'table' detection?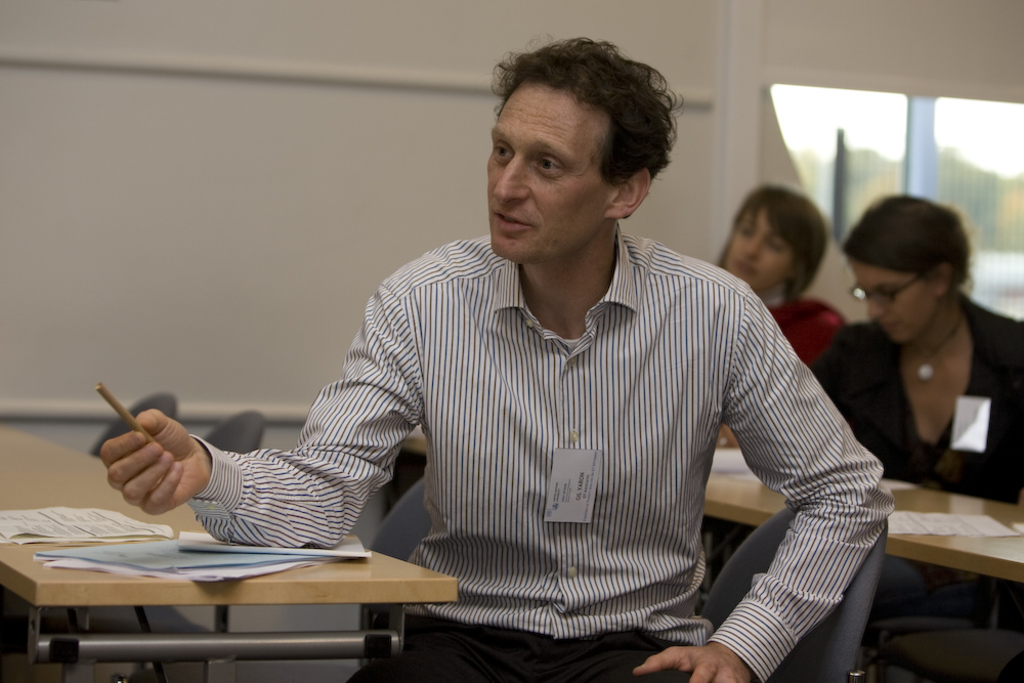
[388, 438, 1023, 682]
